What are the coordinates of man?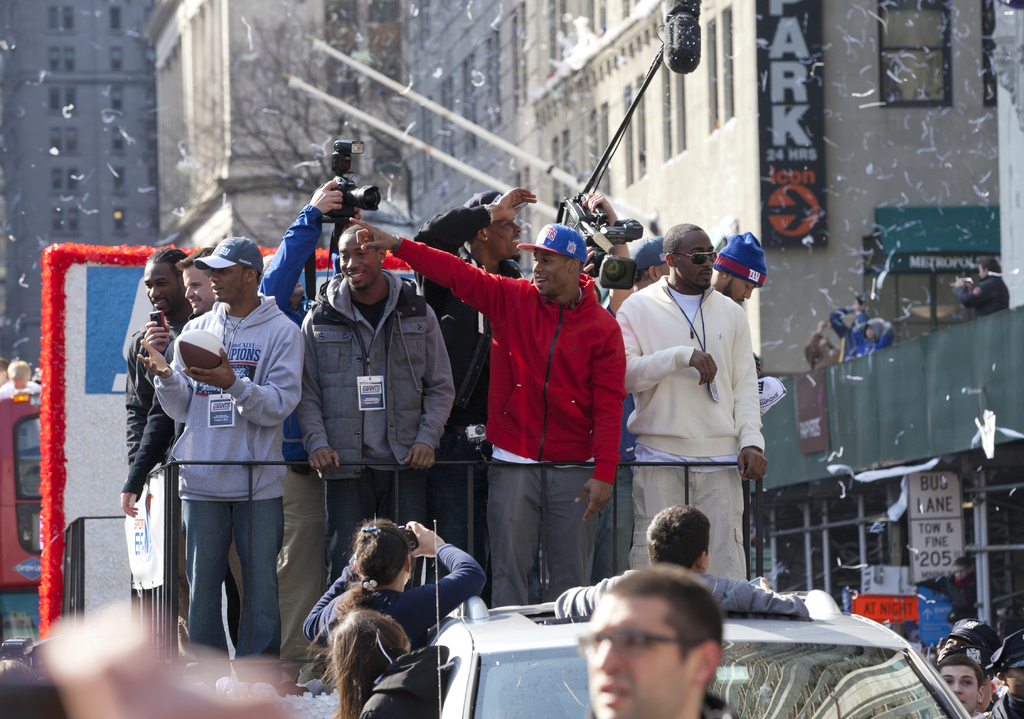
931, 616, 1004, 668.
